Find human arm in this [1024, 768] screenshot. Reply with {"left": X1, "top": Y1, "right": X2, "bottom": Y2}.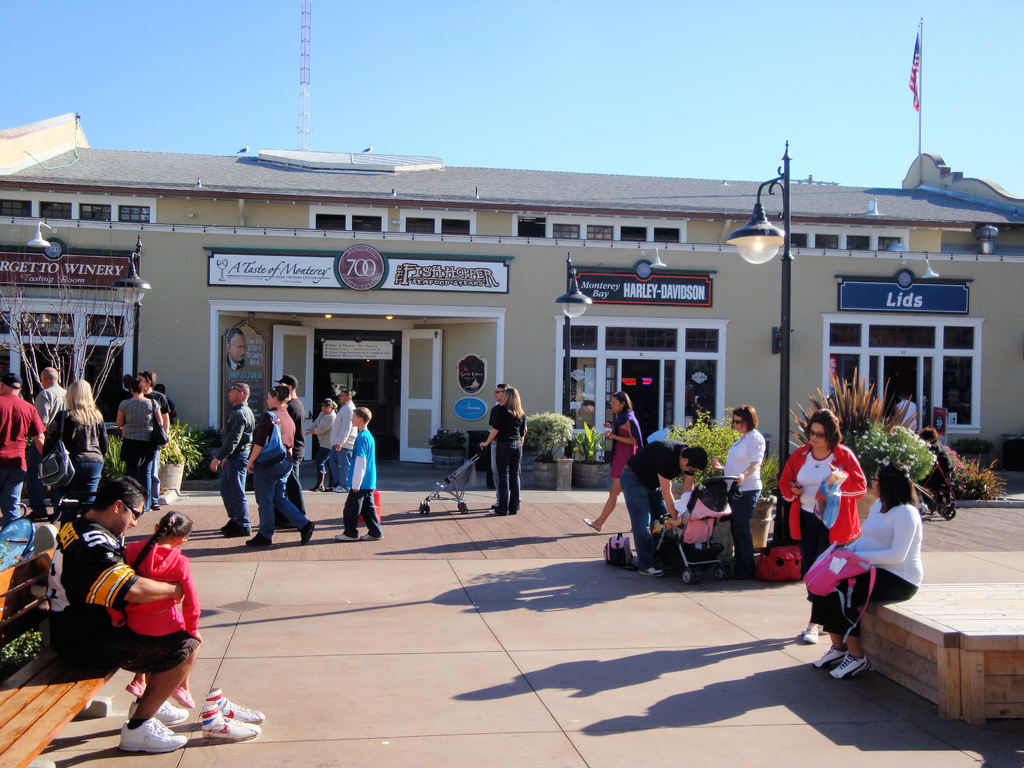
{"left": 70, "top": 541, "right": 175, "bottom": 604}.
